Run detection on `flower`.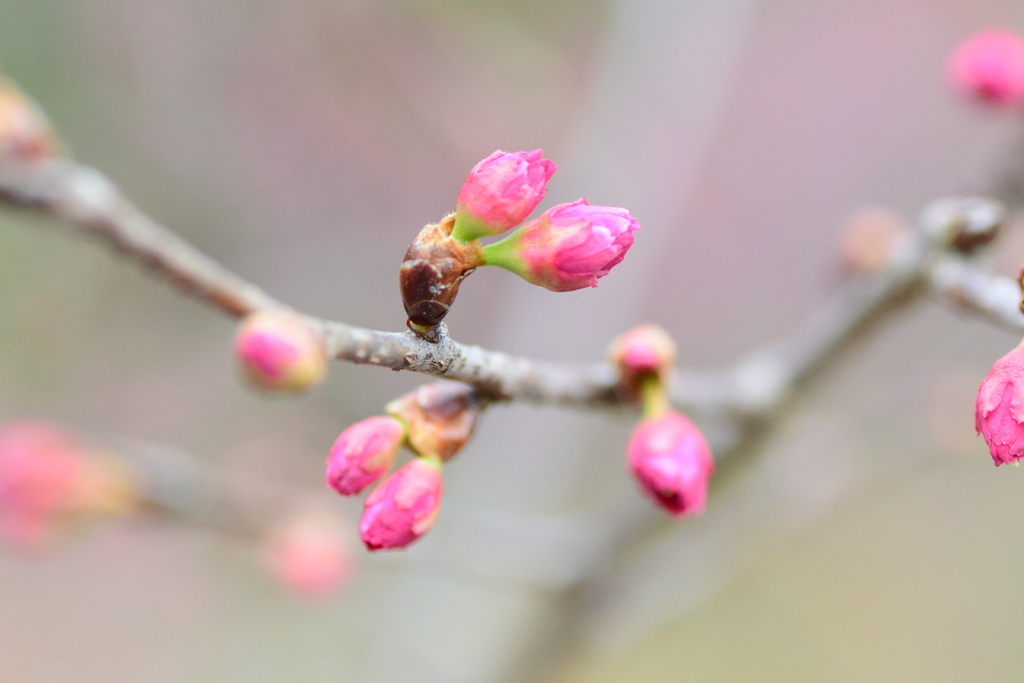
Result: [966,340,1023,470].
